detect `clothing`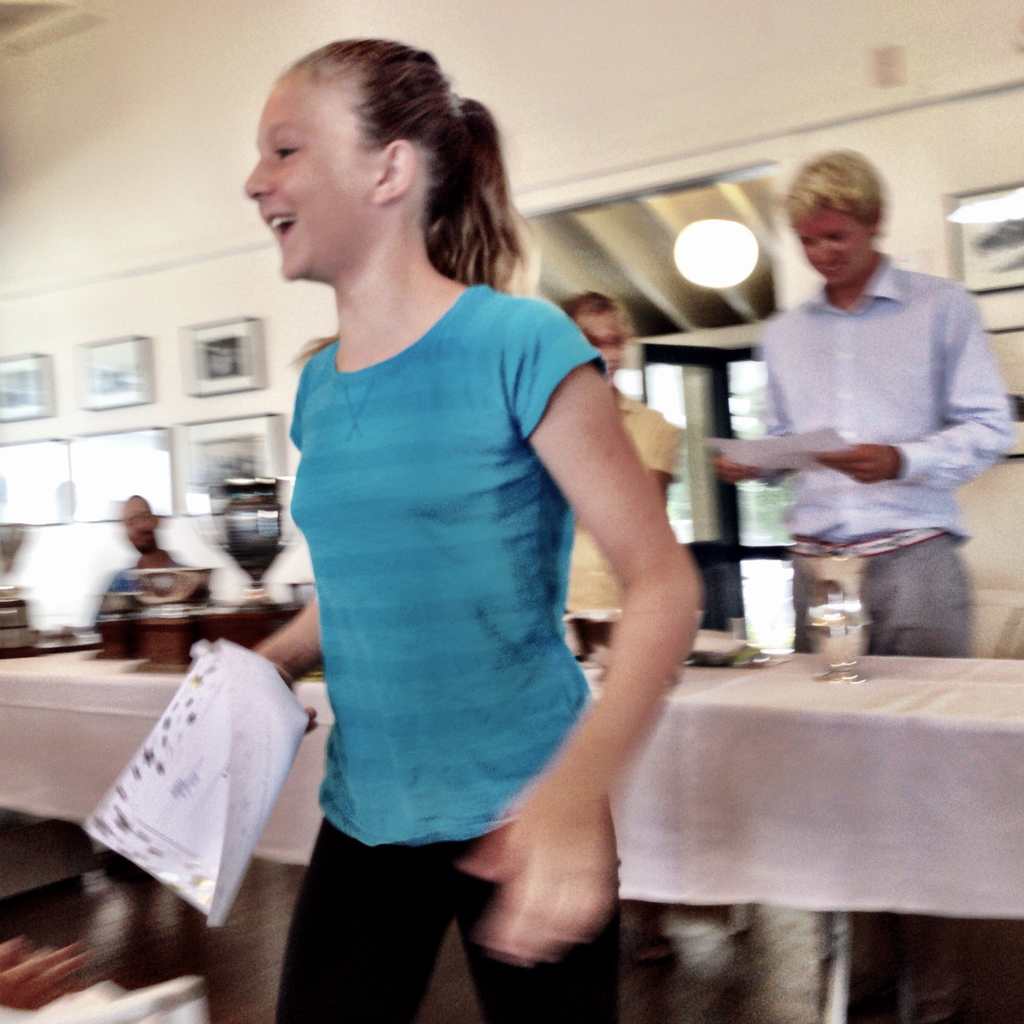
{"left": 269, "top": 212, "right": 656, "bottom": 927}
